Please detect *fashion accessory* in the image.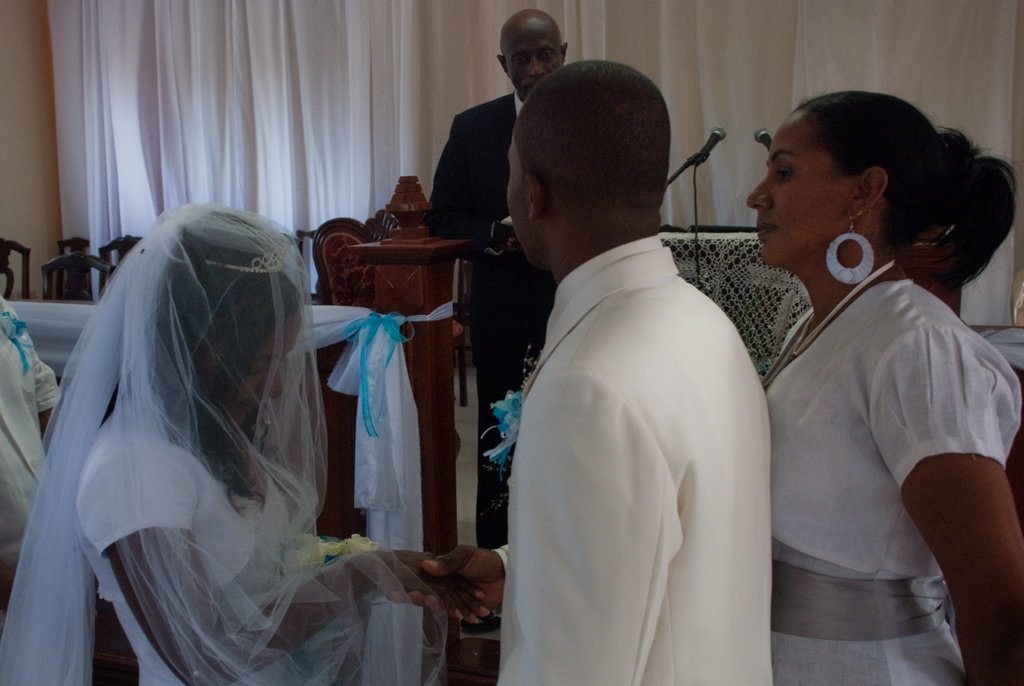
(x1=0, y1=200, x2=451, y2=685).
